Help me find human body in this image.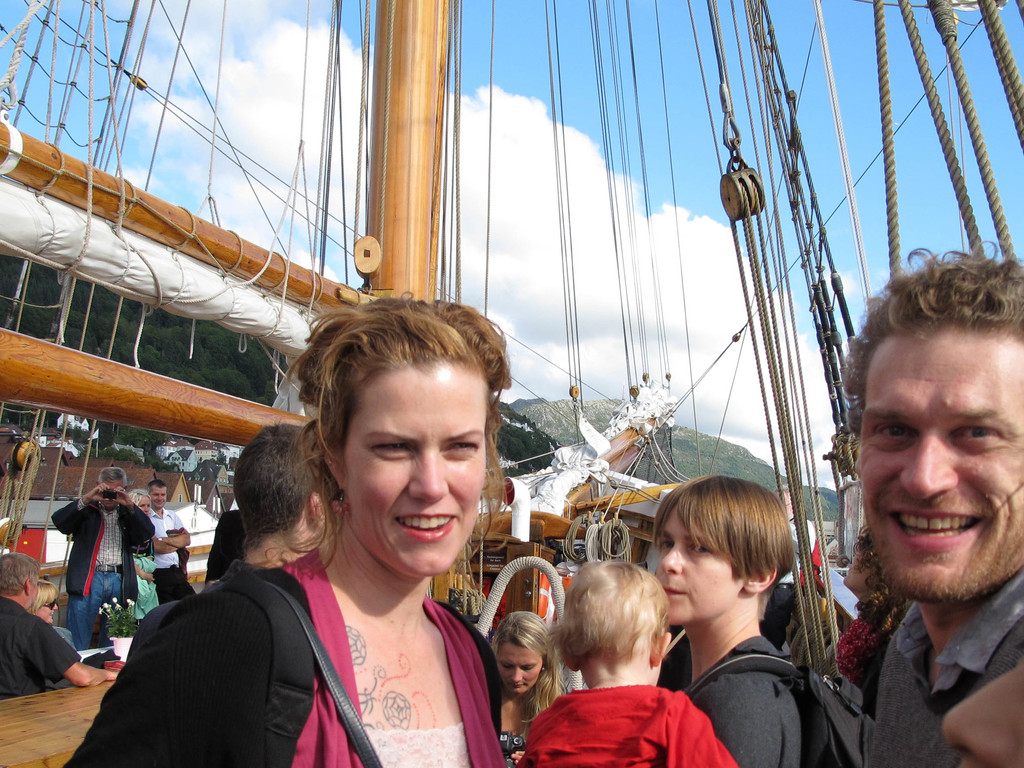
Found it: detection(645, 476, 822, 767).
